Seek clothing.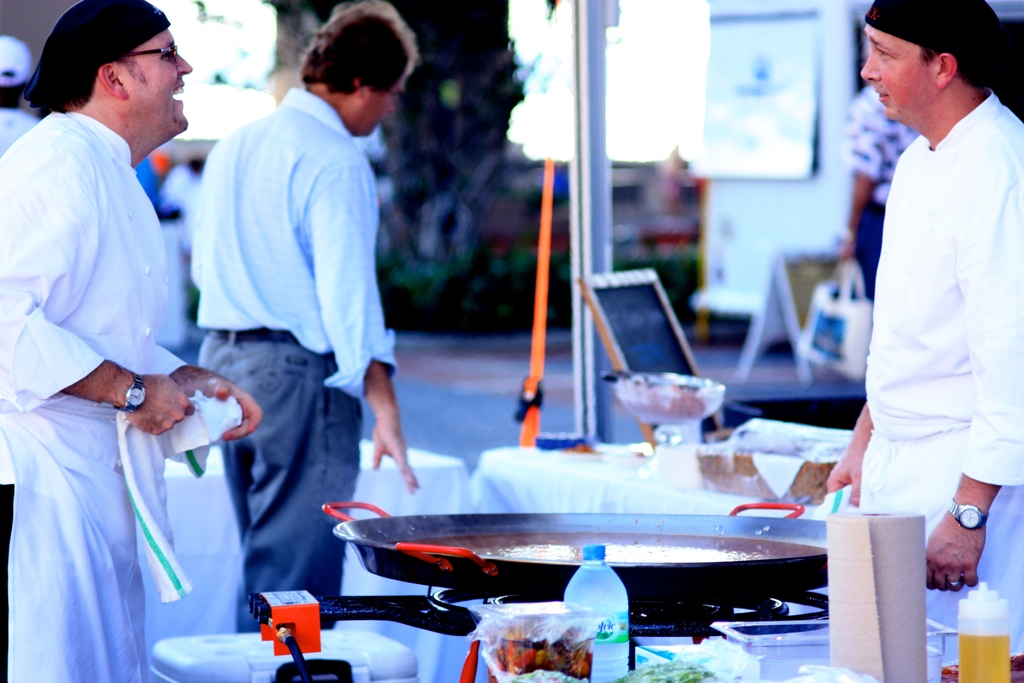
[12,31,205,643].
